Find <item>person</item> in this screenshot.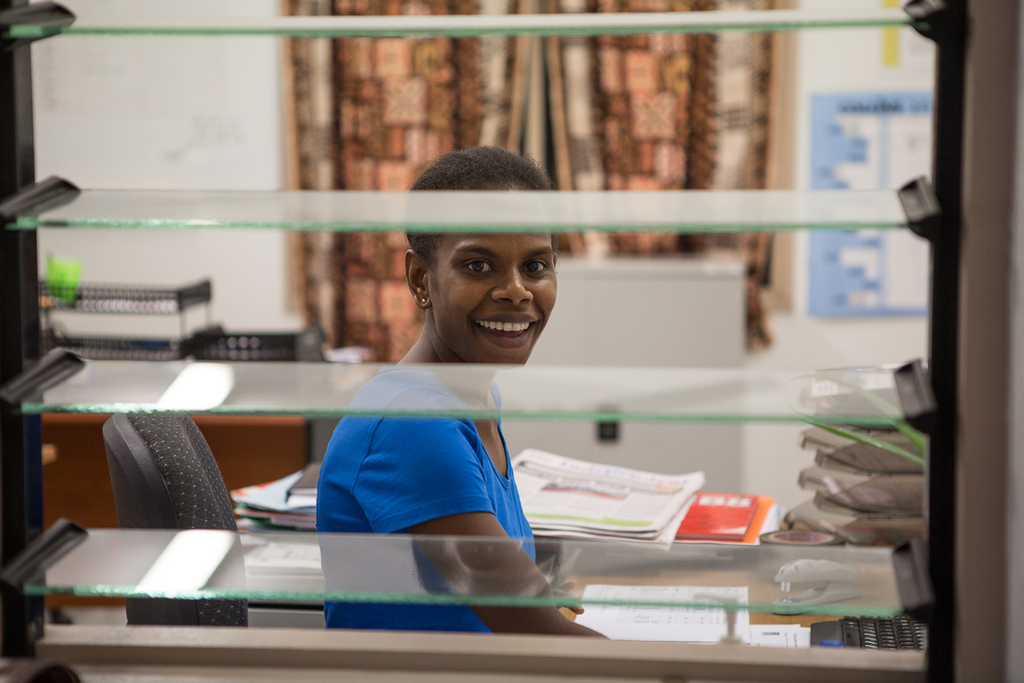
The bounding box for <item>person</item> is box(300, 166, 589, 594).
